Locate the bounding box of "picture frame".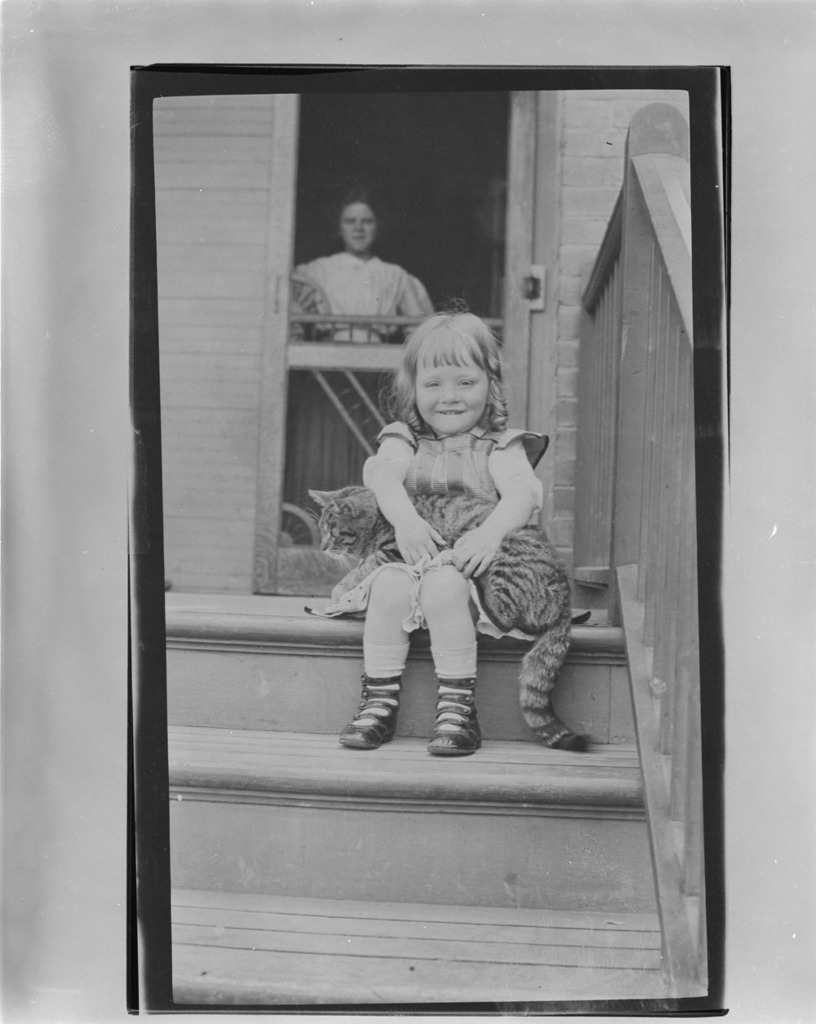
Bounding box: select_region(102, 0, 768, 990).
